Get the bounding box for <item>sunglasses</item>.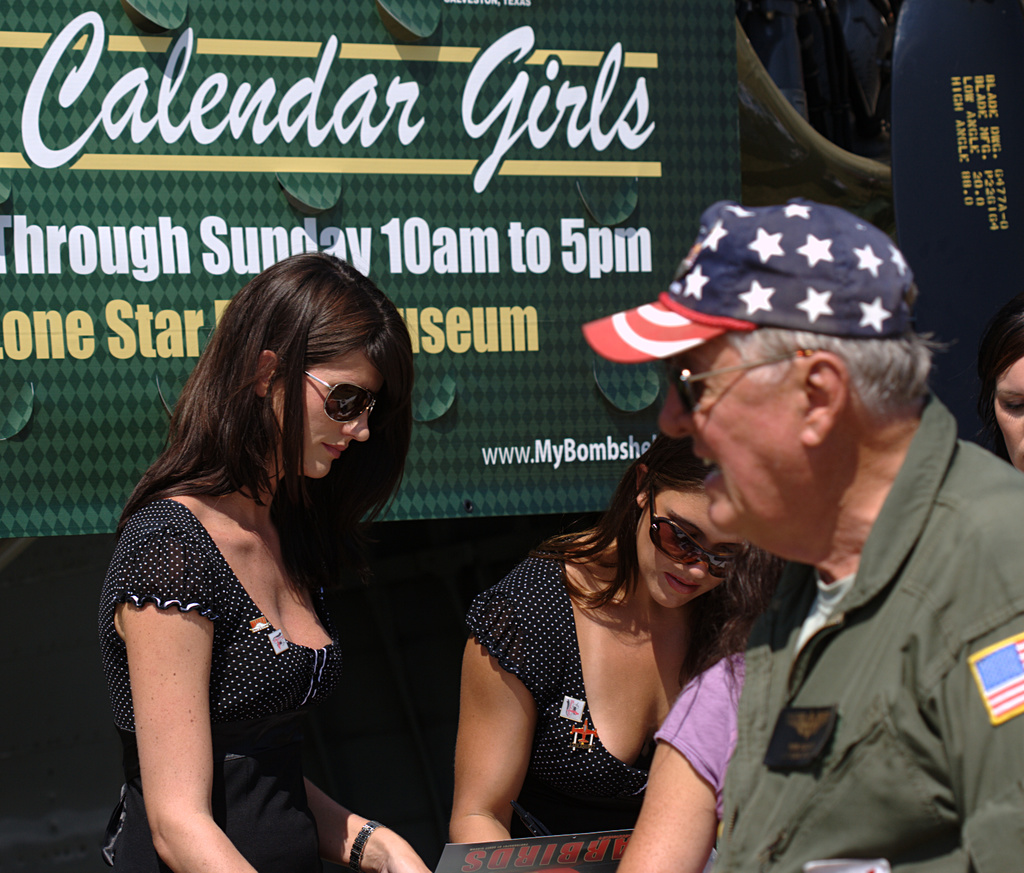
Rect(305, 368, 387, 427).
